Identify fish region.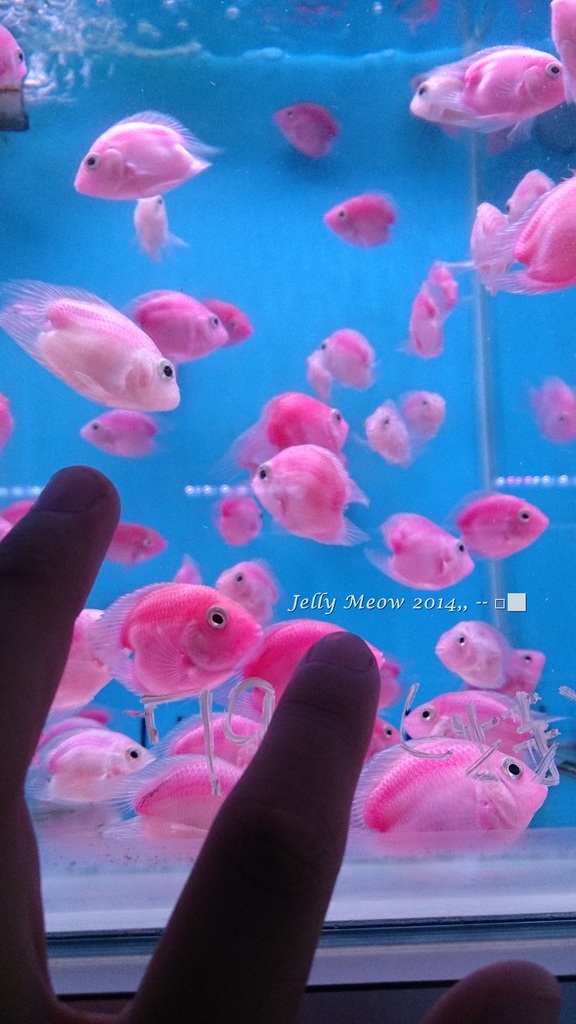
Region: box(205, 303, 256, 348).
